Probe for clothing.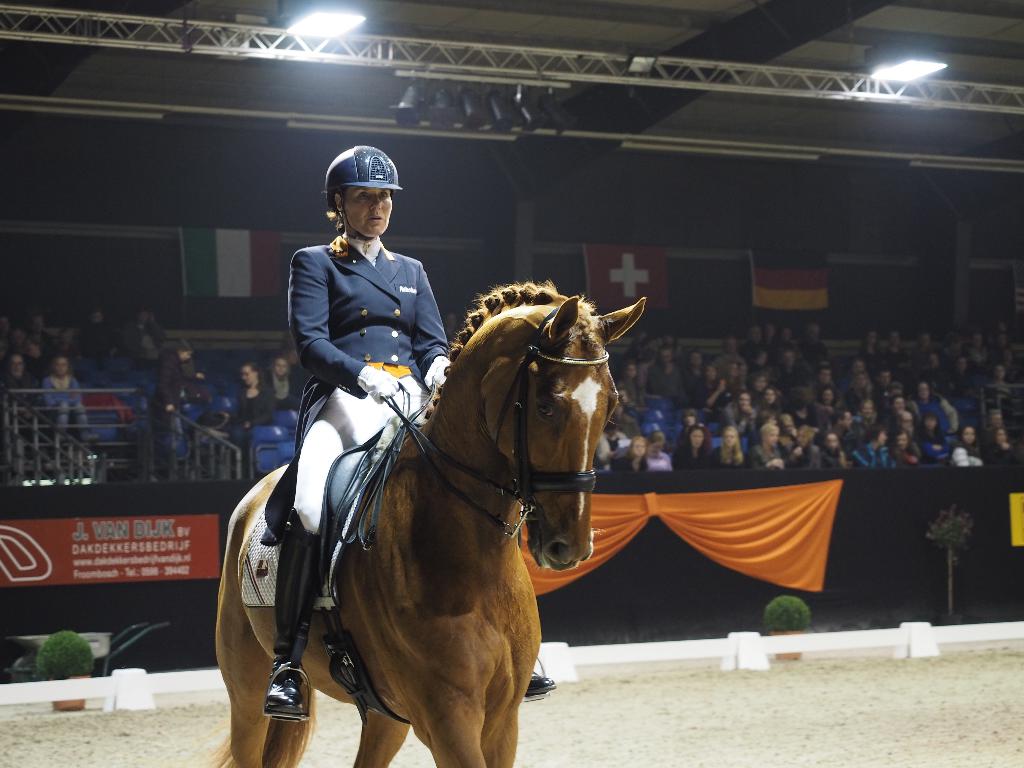
Probe result: [816,444,837,470].
